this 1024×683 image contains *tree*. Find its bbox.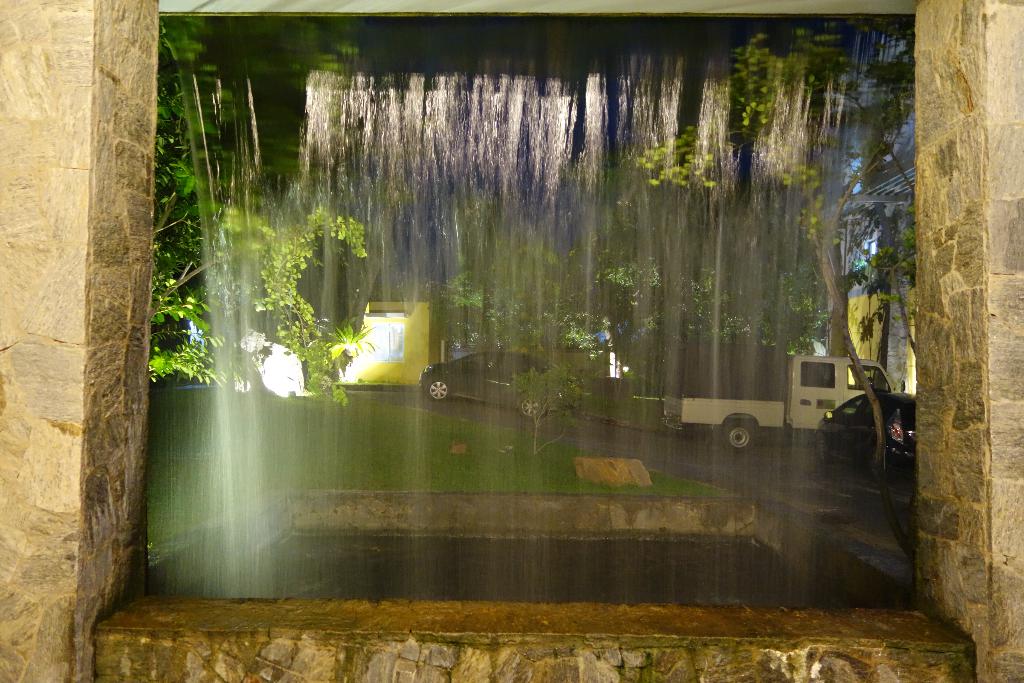
Rect(436, 184, 591, 457).
